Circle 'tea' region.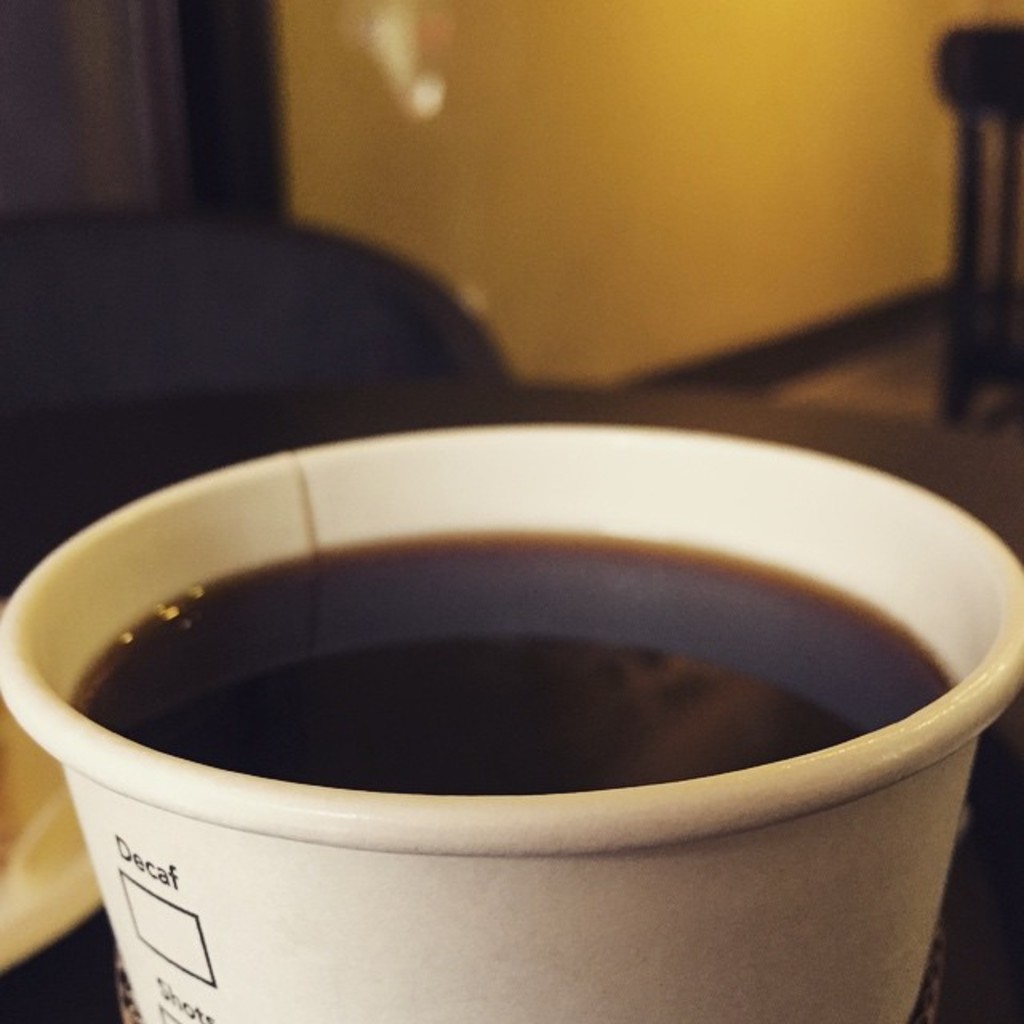
Region: 67,541,941,787.
